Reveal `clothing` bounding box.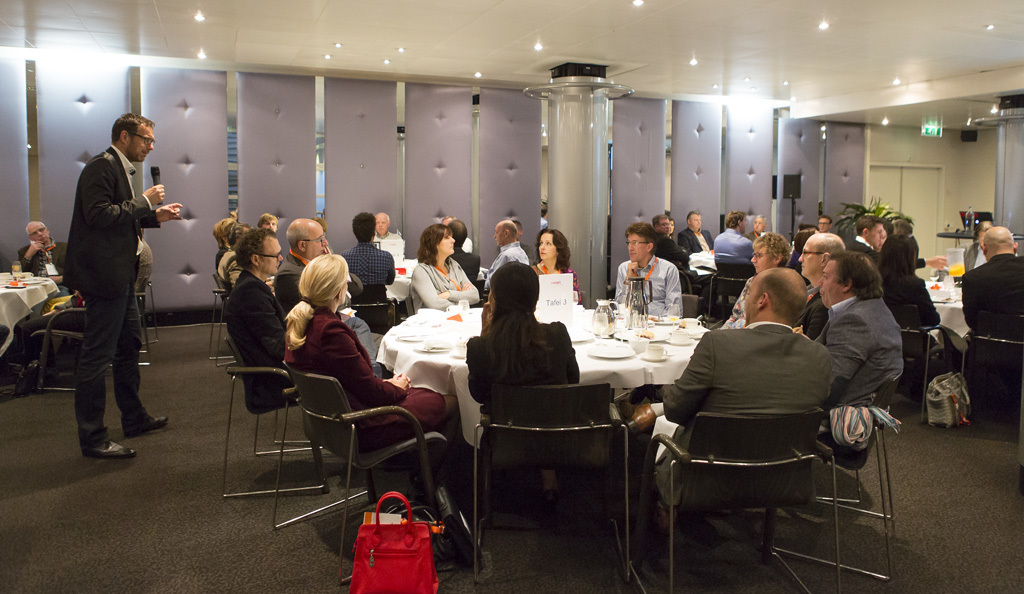
Revealed: 223 264 297 405.
